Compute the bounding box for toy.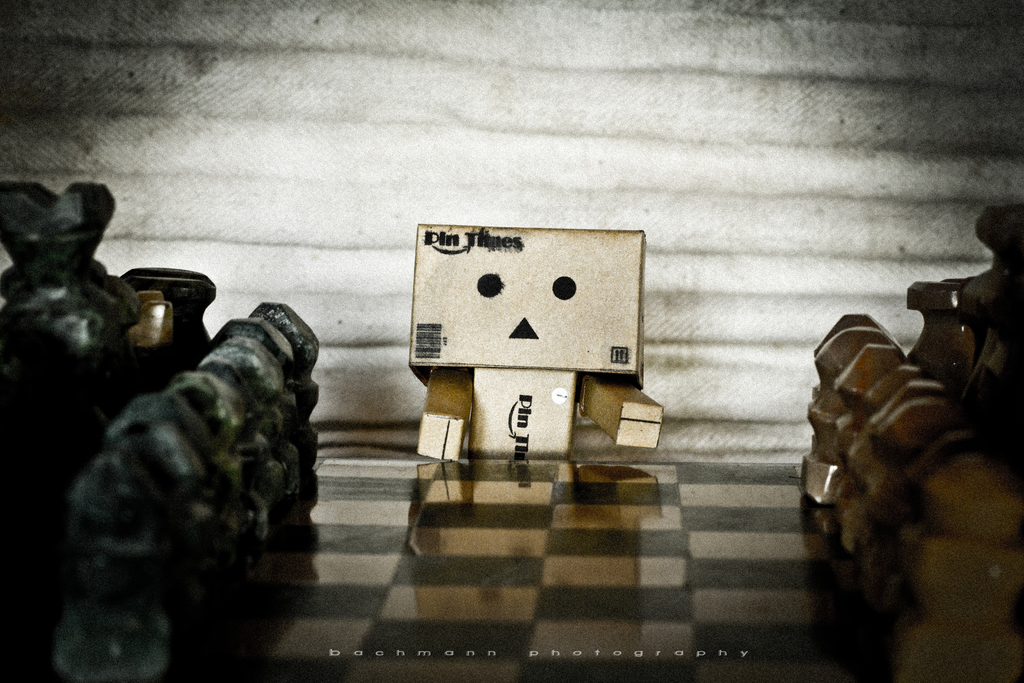
locate(40, 395, 181, 682).
